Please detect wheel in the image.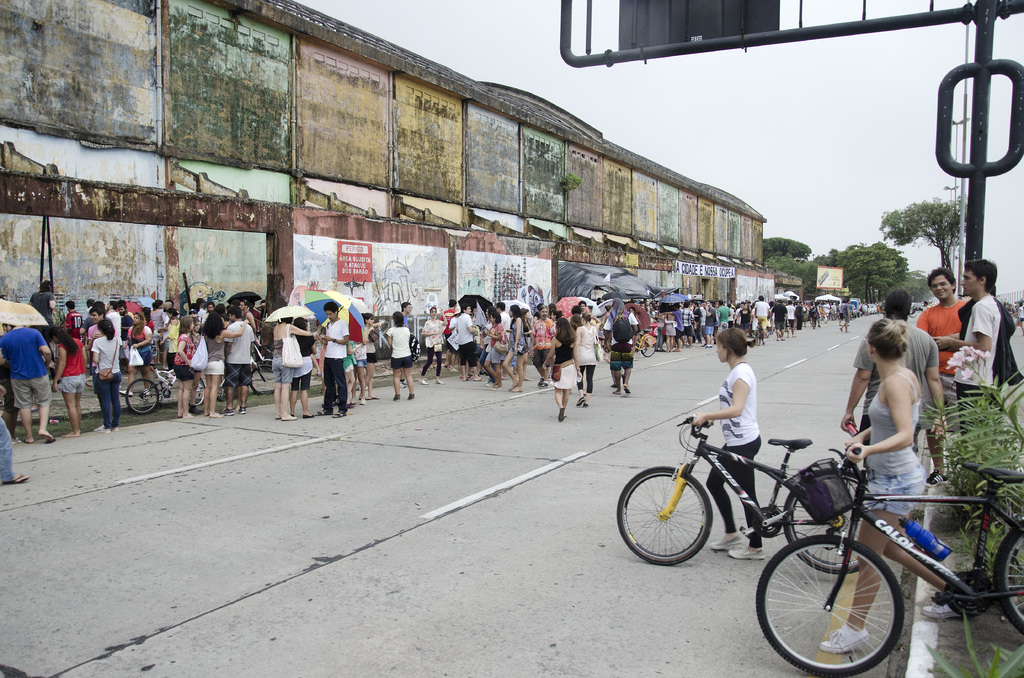
[left=252, top=364, right=276, bottom=393].
